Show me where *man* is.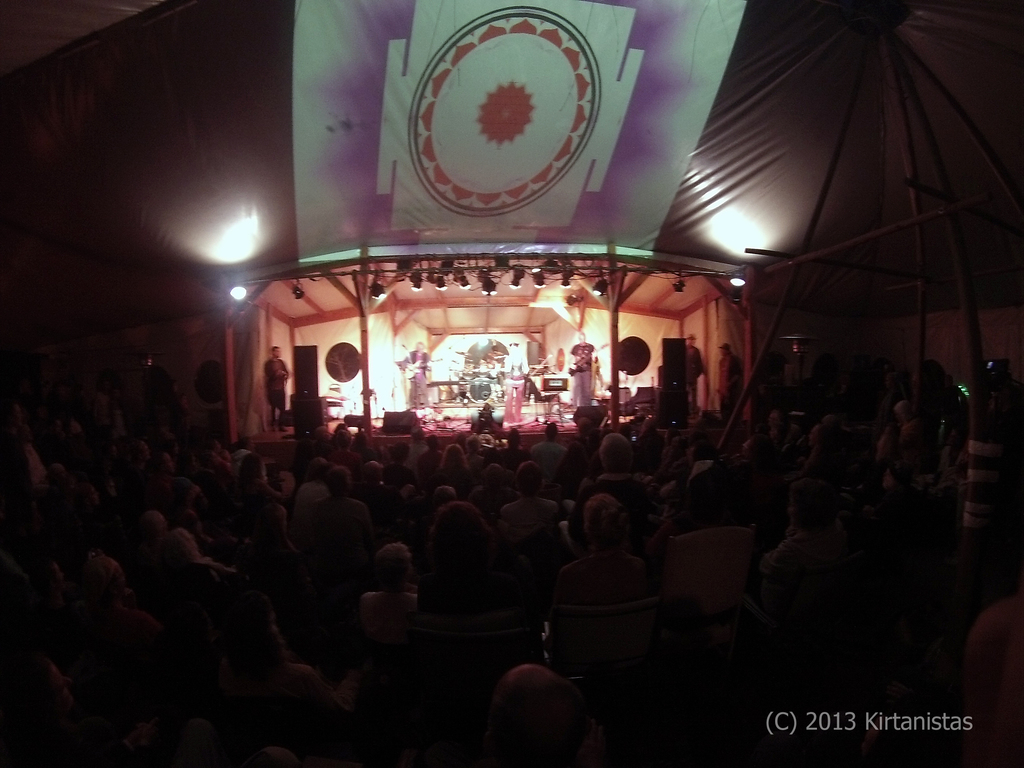
*man* is at 571,331,604,410.
